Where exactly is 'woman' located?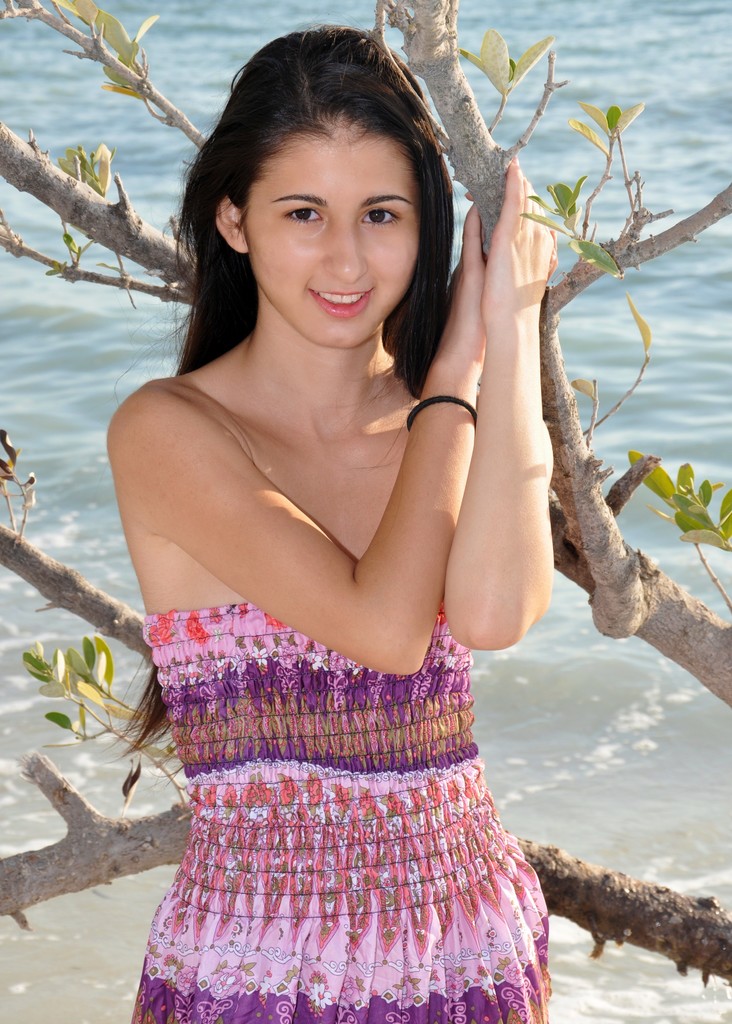
Its bounding box is region(78, 74, 591, 1010).
